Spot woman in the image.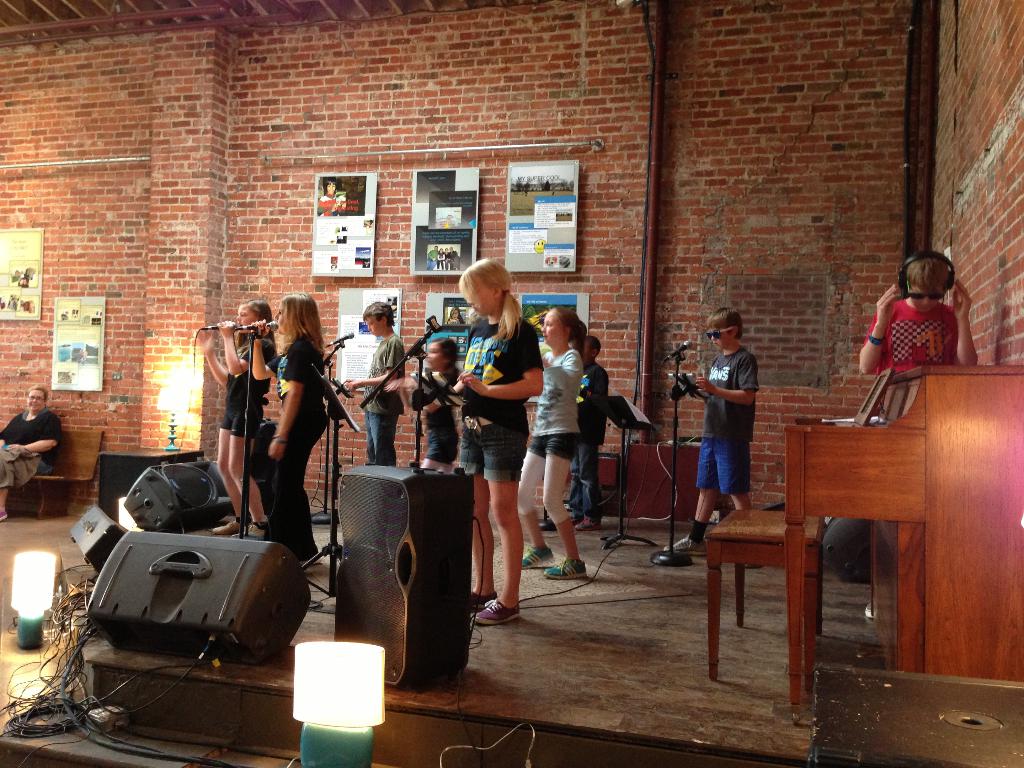
woman found at bbox(195, 294, 285, 550).
